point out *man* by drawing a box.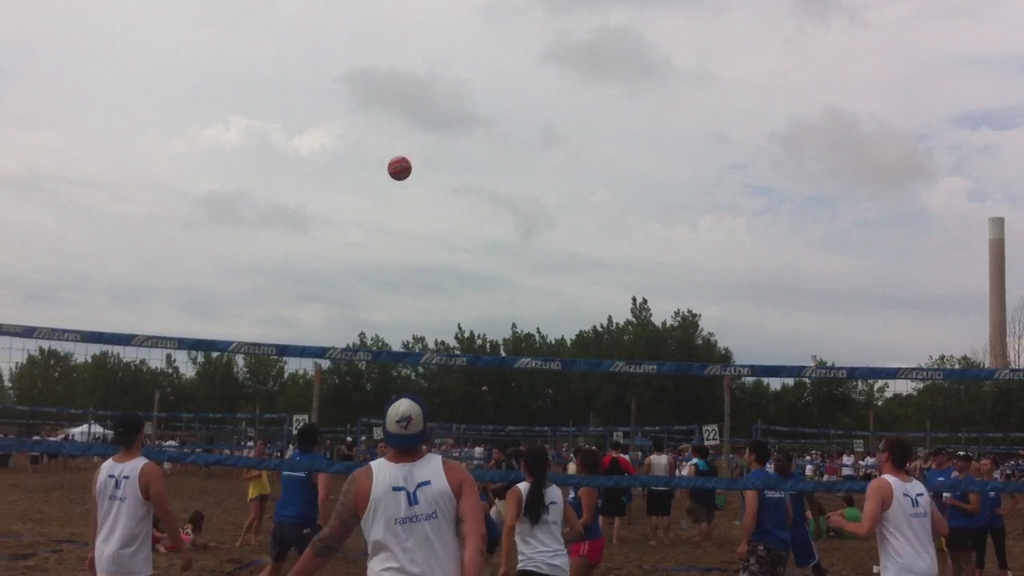
490/444/519/523.
